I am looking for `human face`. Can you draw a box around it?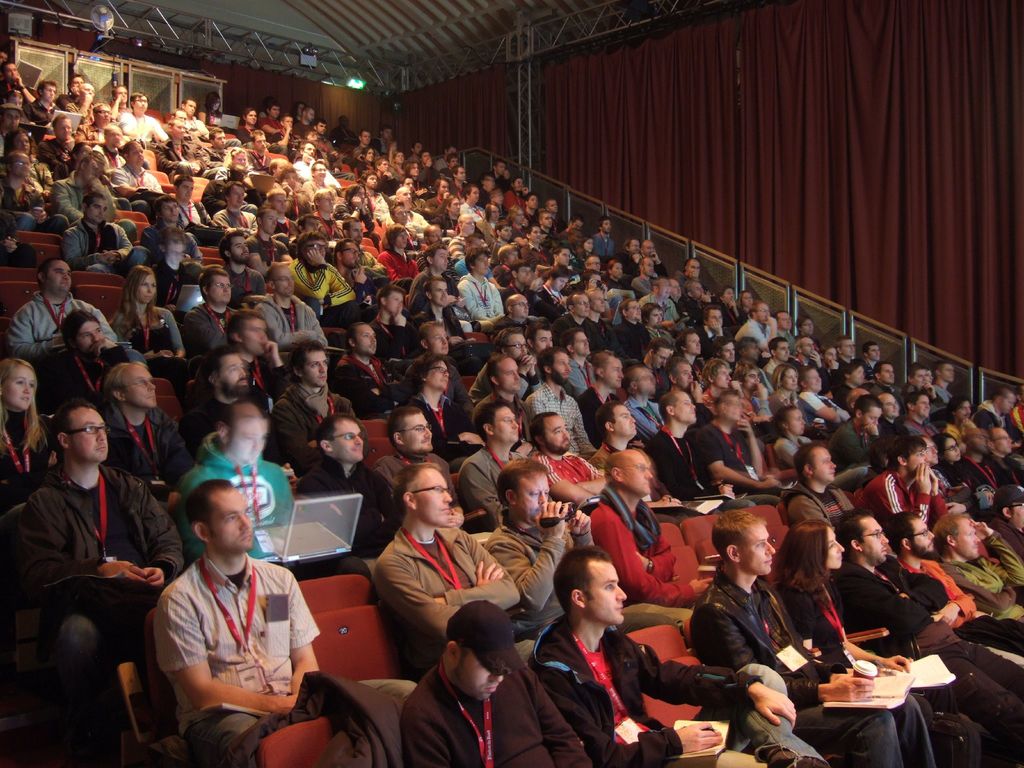
Sure, the bounding box is bbox=[945, 442, 959, 458].
